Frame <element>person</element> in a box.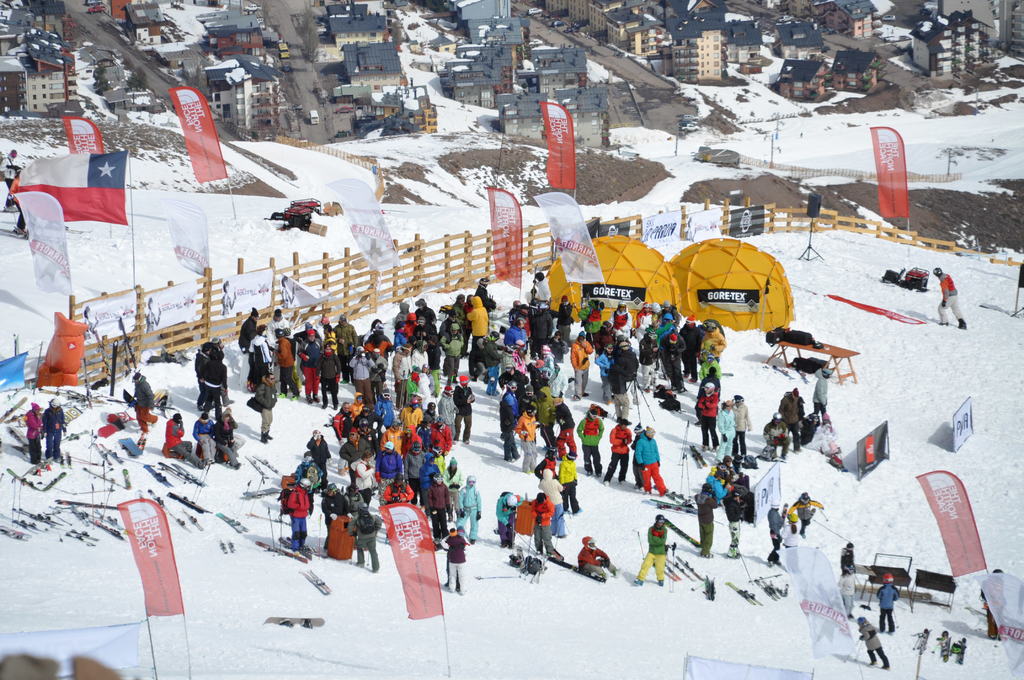
x1=774, y1=511, x2=803, y2=571.
